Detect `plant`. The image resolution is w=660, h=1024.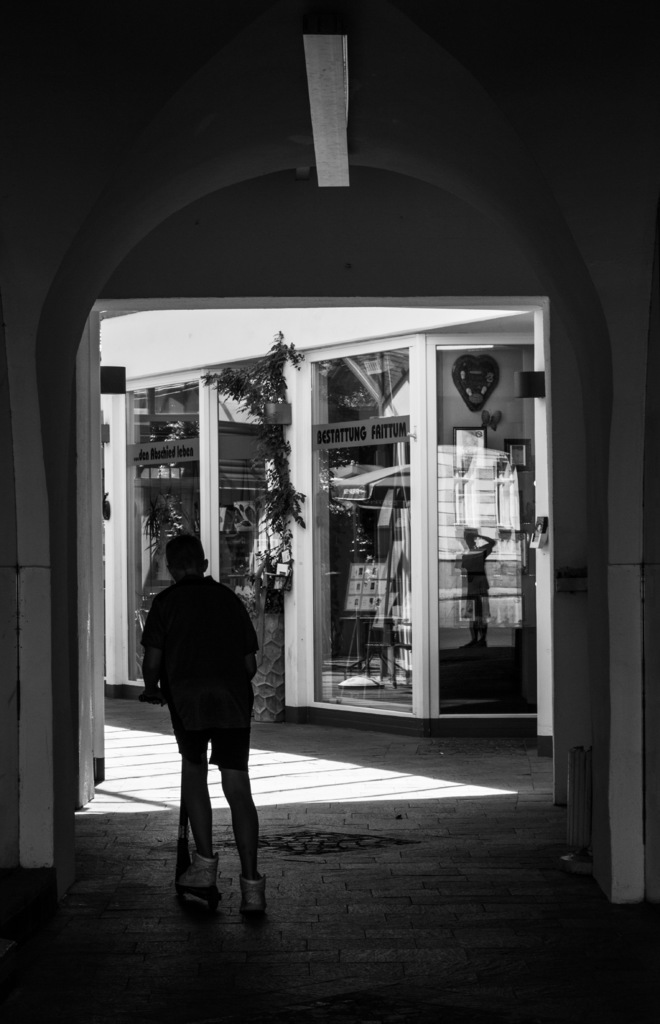
<region>197, 321, 309, 545</region>.
